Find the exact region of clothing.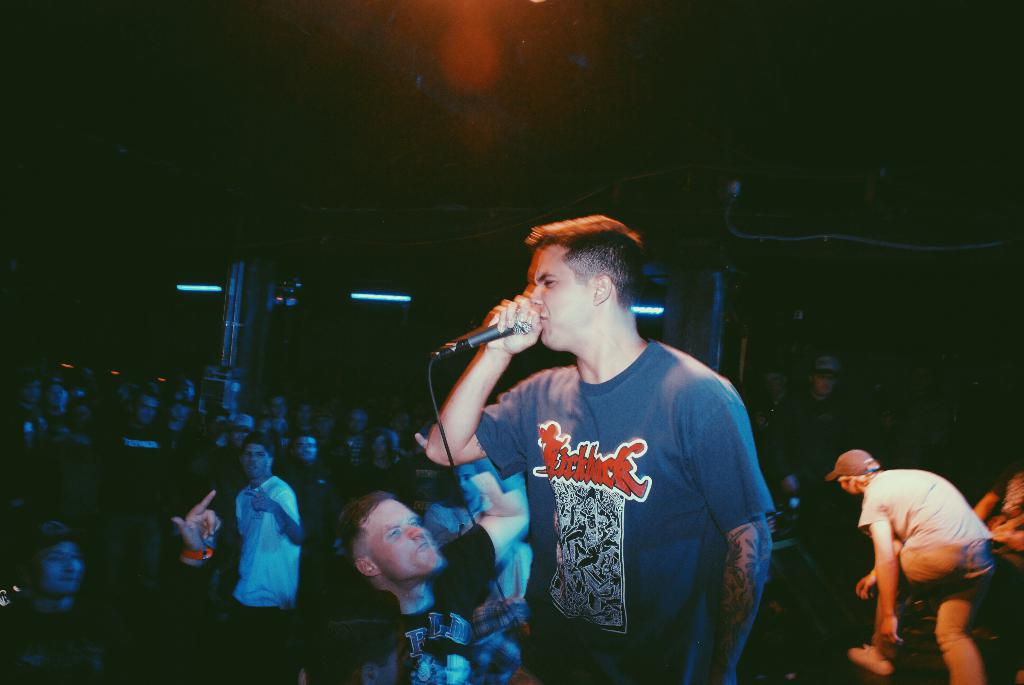
Exact region: rect(466, 336, 781, 684).
